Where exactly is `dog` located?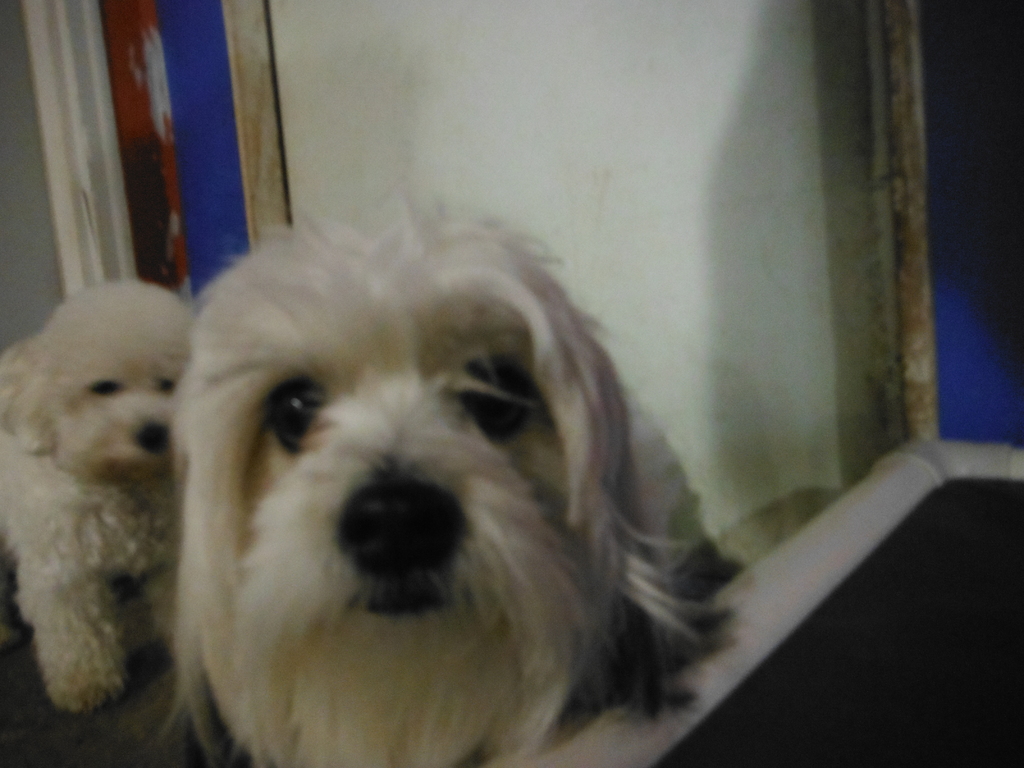
Its bounding box is 0 276 193 715.
